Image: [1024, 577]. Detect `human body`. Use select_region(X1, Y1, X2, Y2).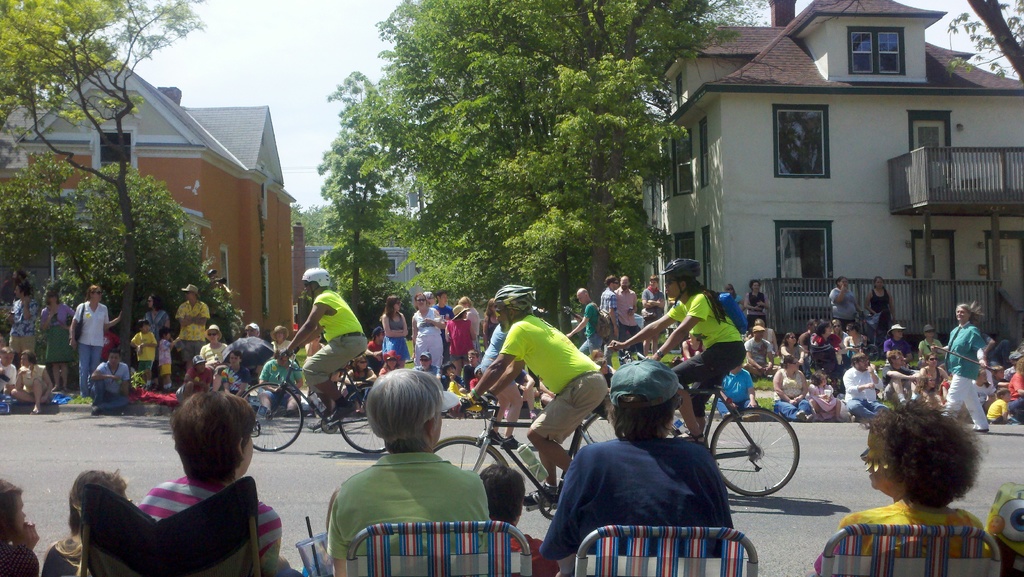
select_region(316, 380, 505, 569).
